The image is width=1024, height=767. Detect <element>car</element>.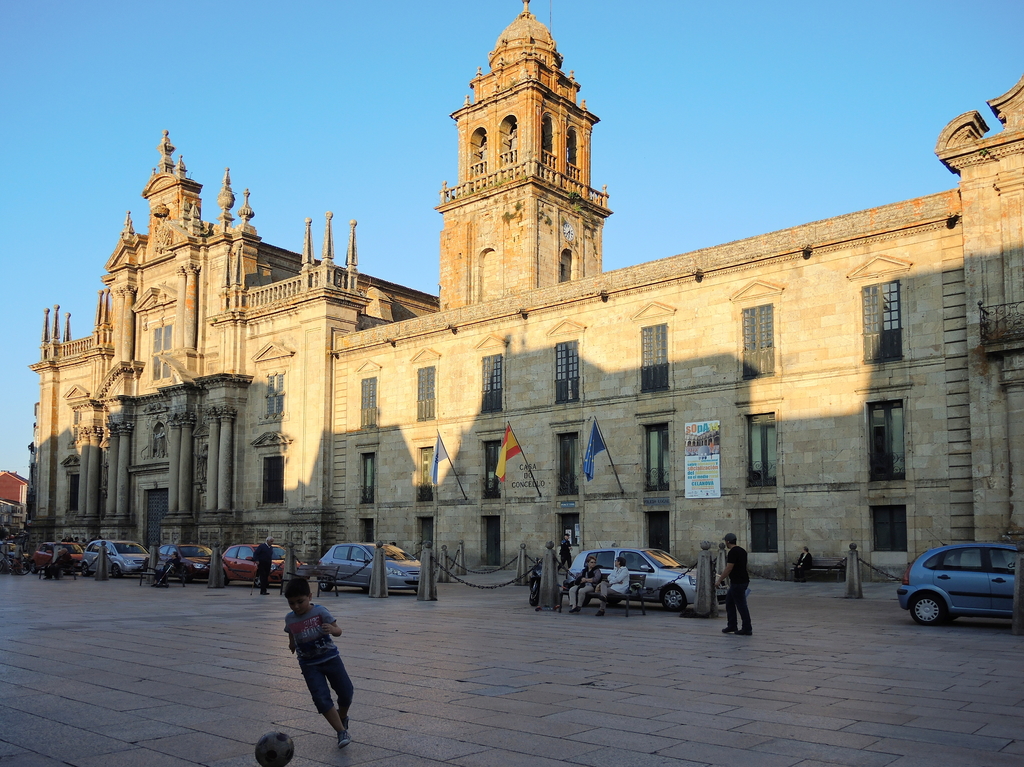
Detection: (150,540,212,579).
